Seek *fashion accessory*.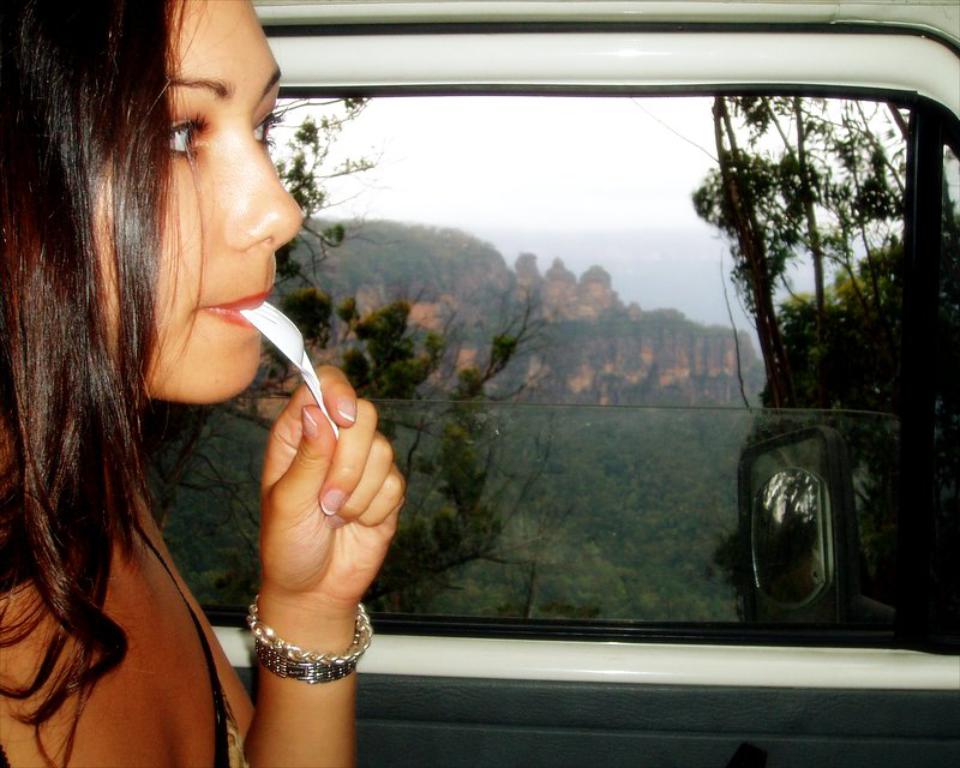
[x1=253, y1=637, x2=359, y2=688].
